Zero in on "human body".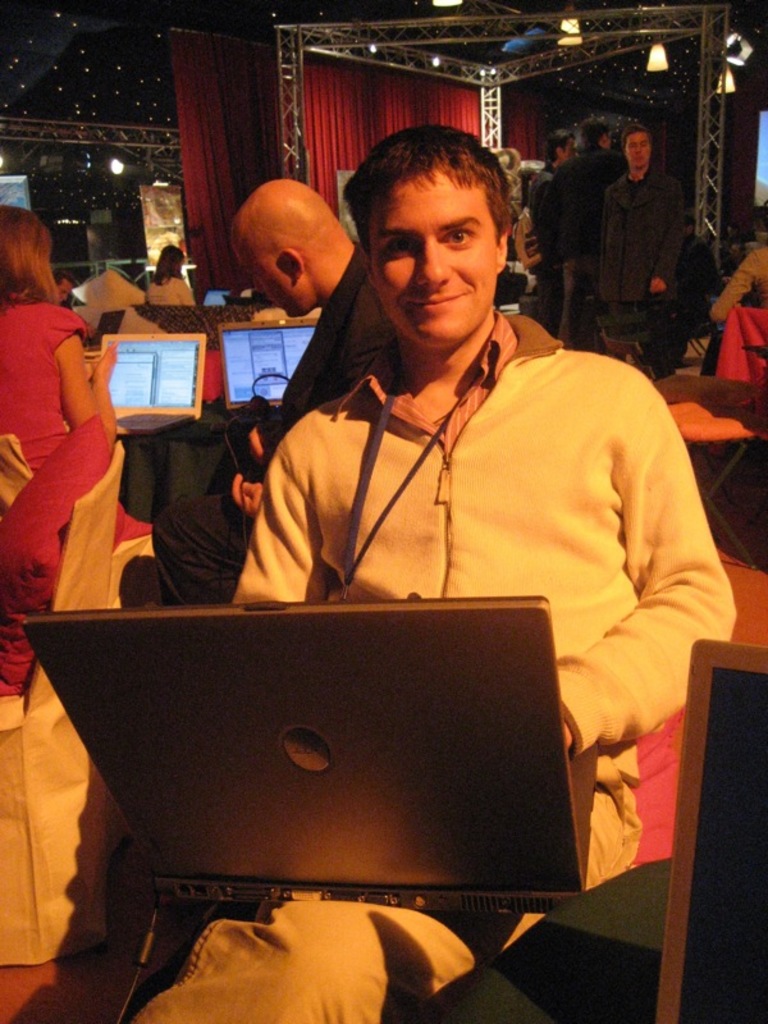
Zeroed in: left=0, top=289, right=151, bottom=544.
